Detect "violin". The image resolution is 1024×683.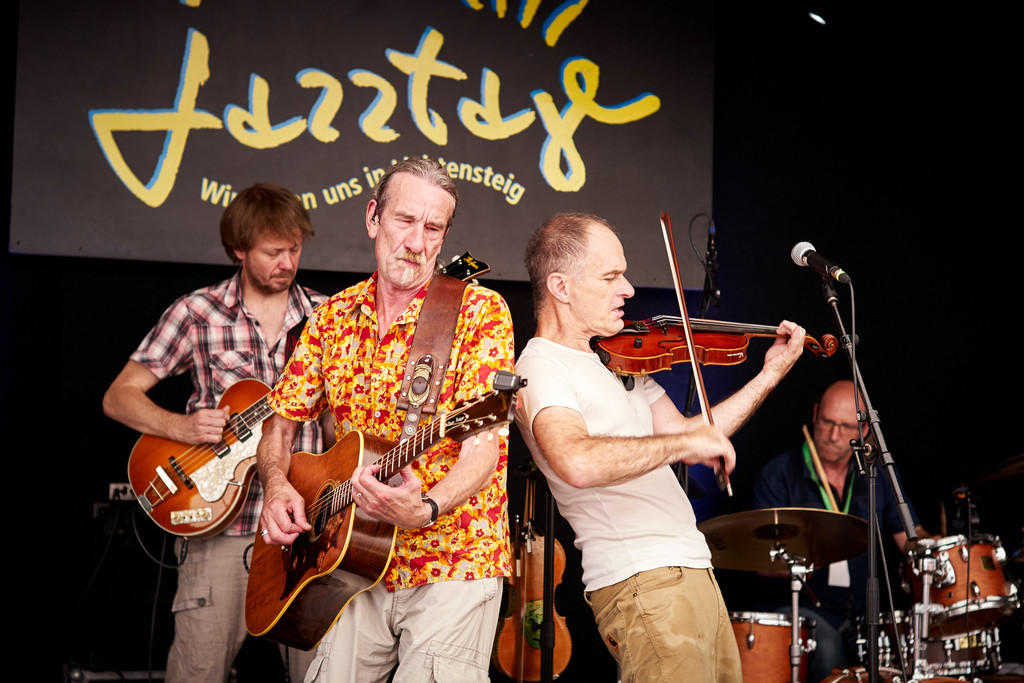
(496, 411, 578, 682).
